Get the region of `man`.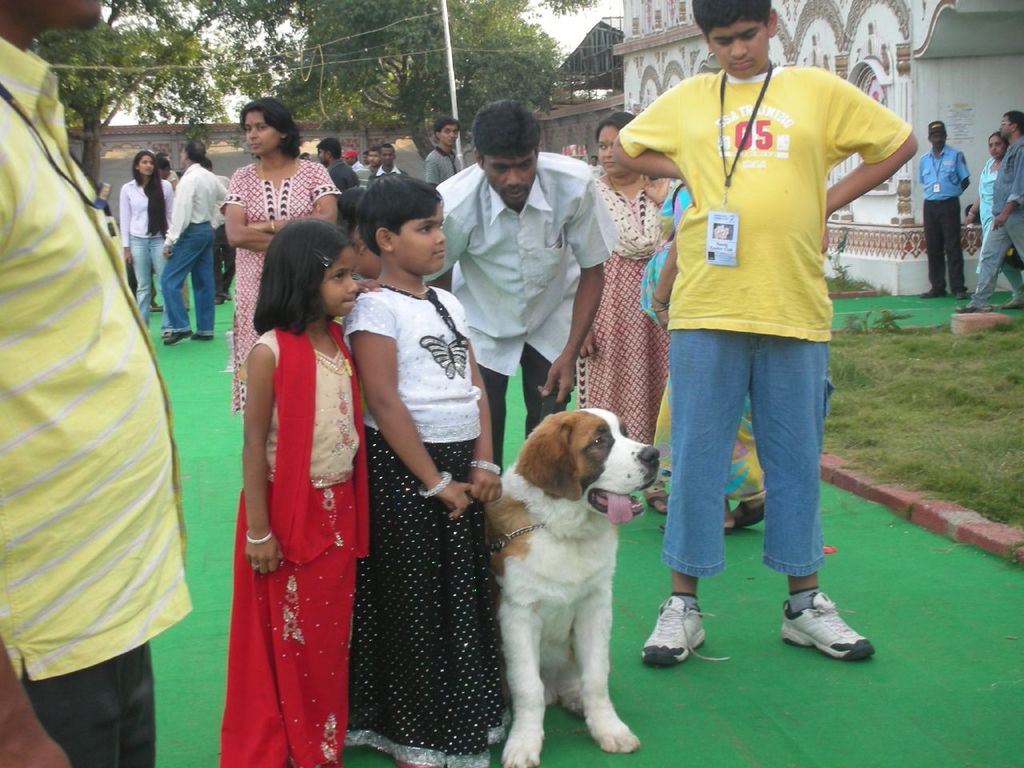
315:134:359:193.
